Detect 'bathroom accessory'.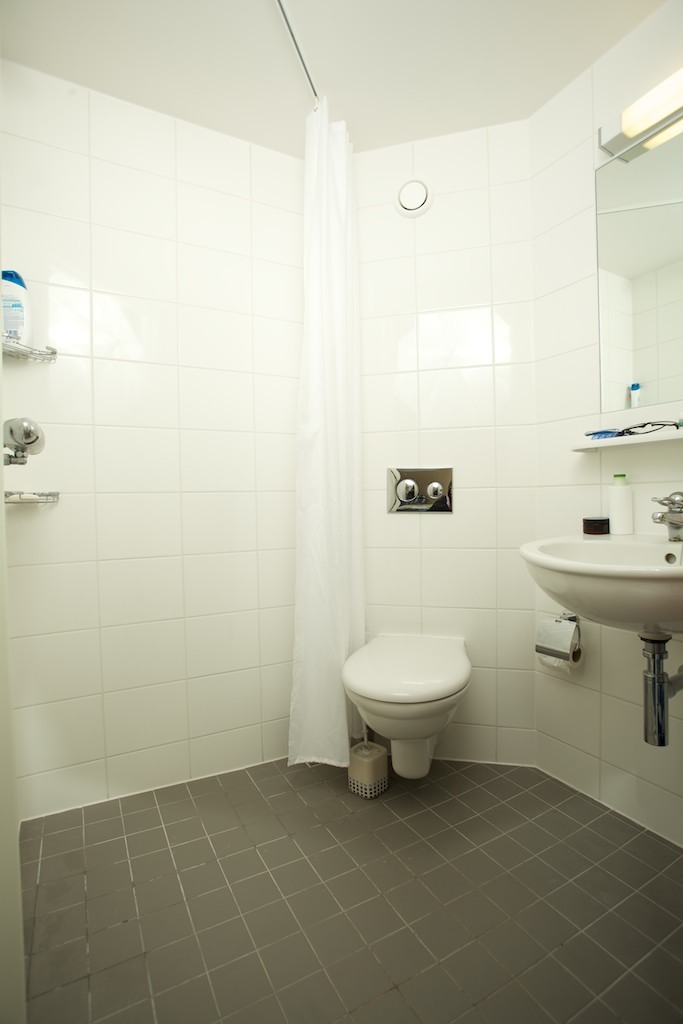
Detected at bbox=[647, 478, 682, 539].
